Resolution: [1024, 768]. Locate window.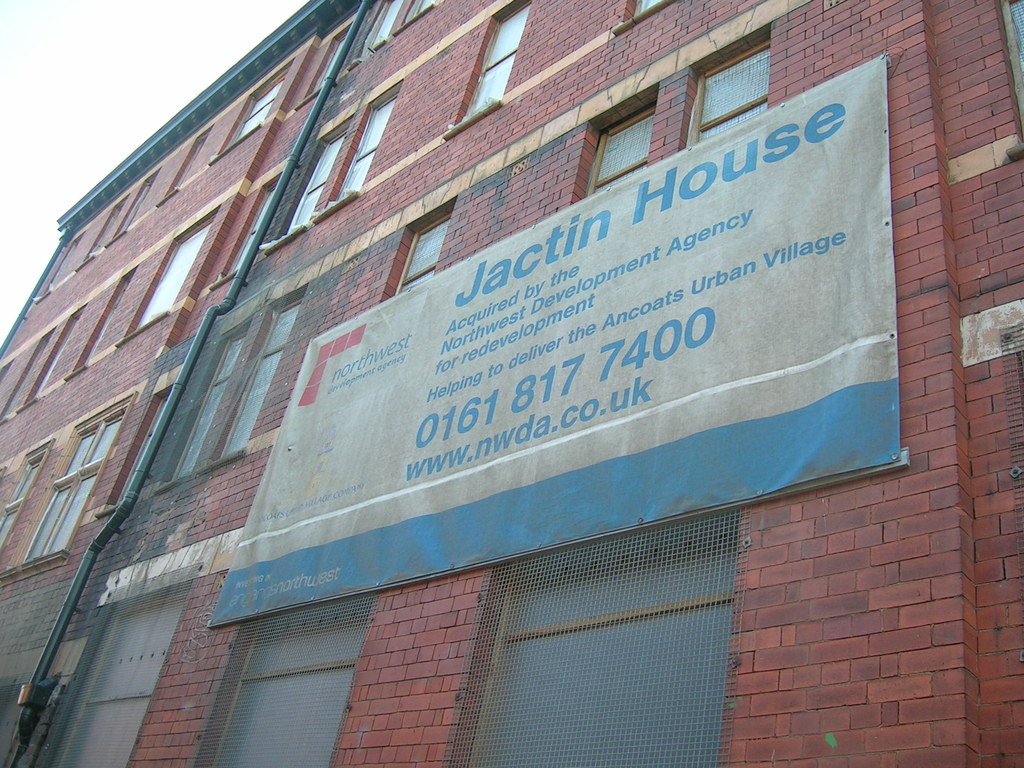
left=113, top=209, right=218, bottom=346.
